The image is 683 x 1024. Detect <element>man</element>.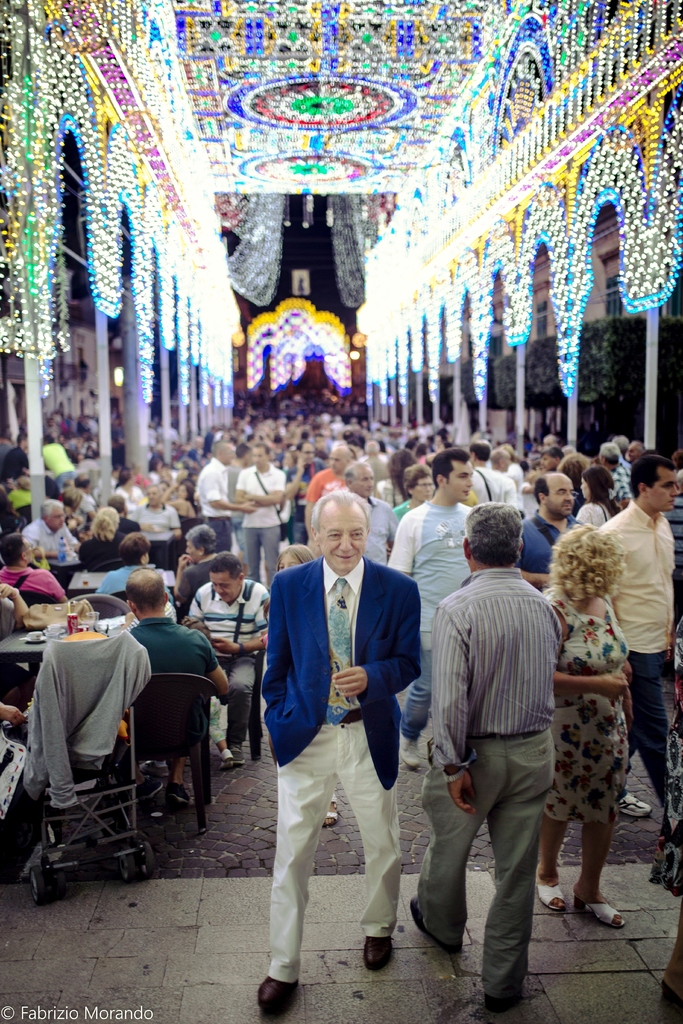
Detection: box(468, 438, 516, 502).
